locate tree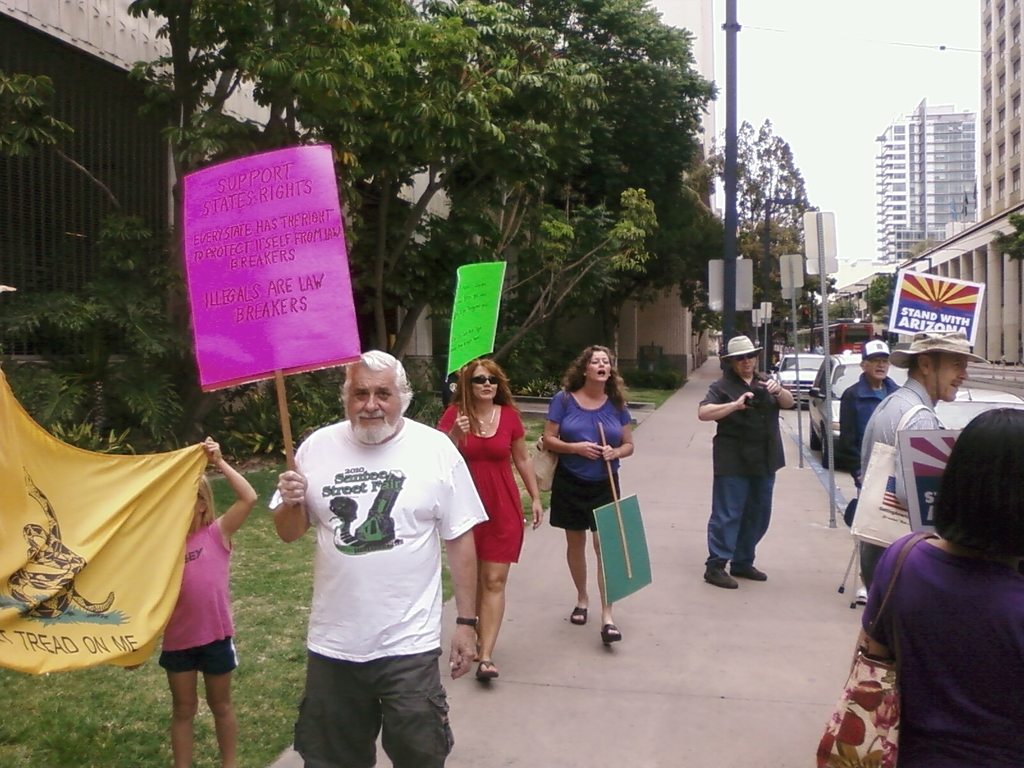
bbox=(989, 213, 1023, 265)
